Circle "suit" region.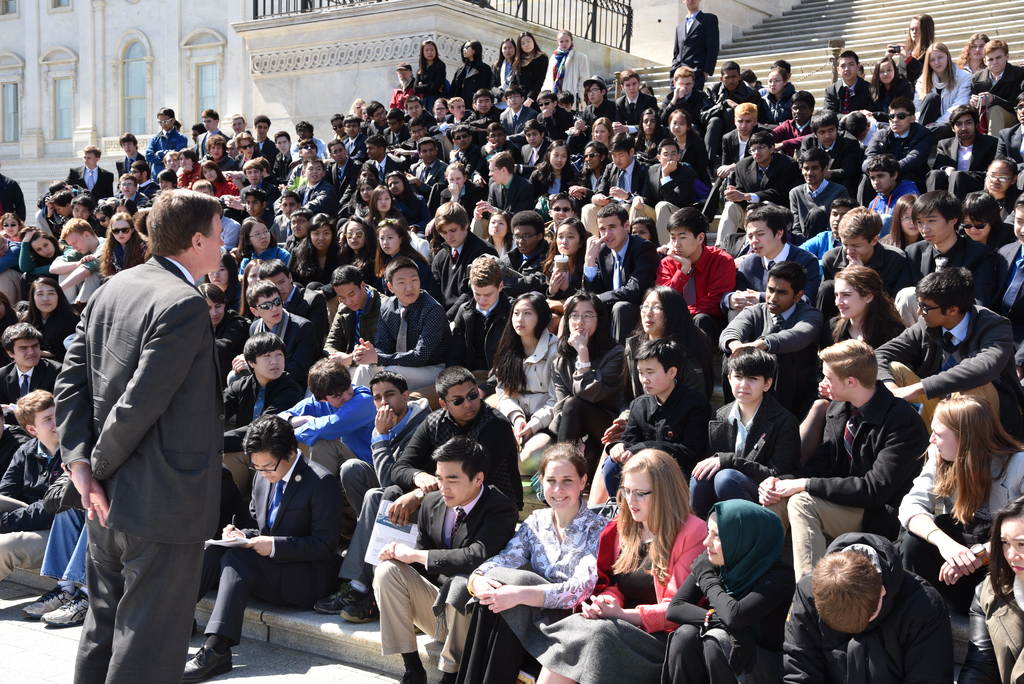
Region: left=591, top=371, right=712, bottom=476.
